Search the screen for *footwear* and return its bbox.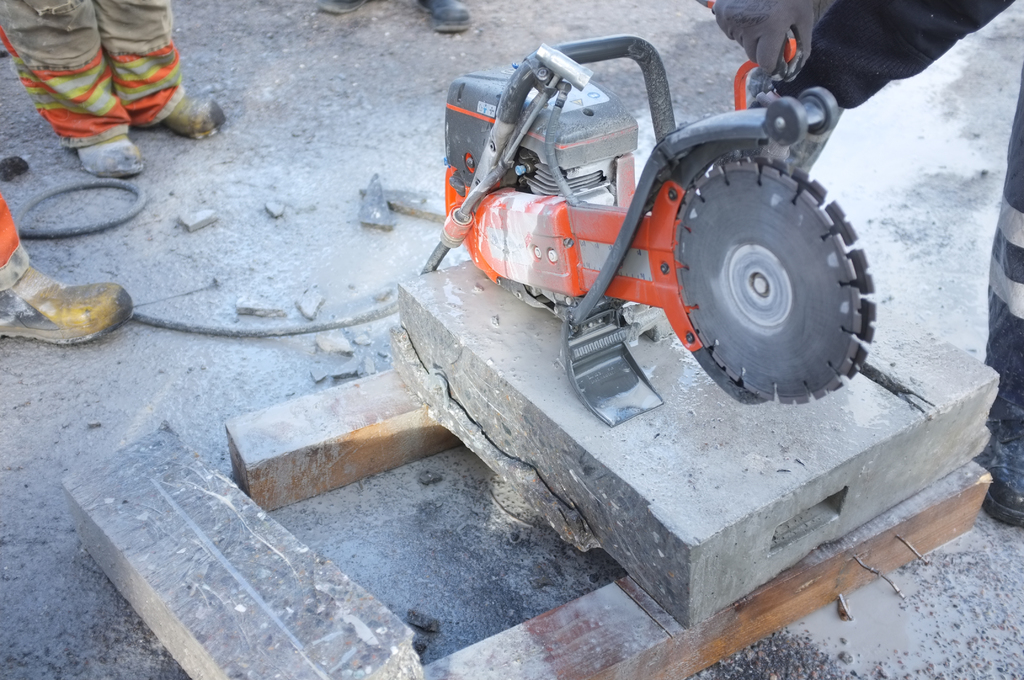
Found: BBox(307, 0, 373, 19).
